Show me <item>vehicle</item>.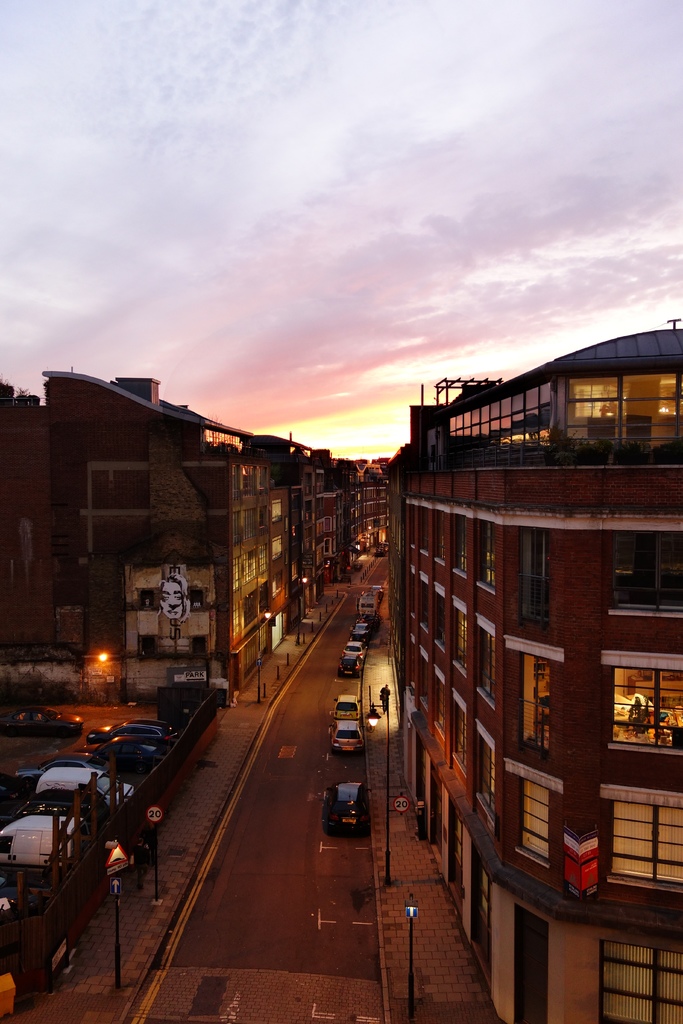
<item>vehicle</item> is here: 336/656/361/677.
